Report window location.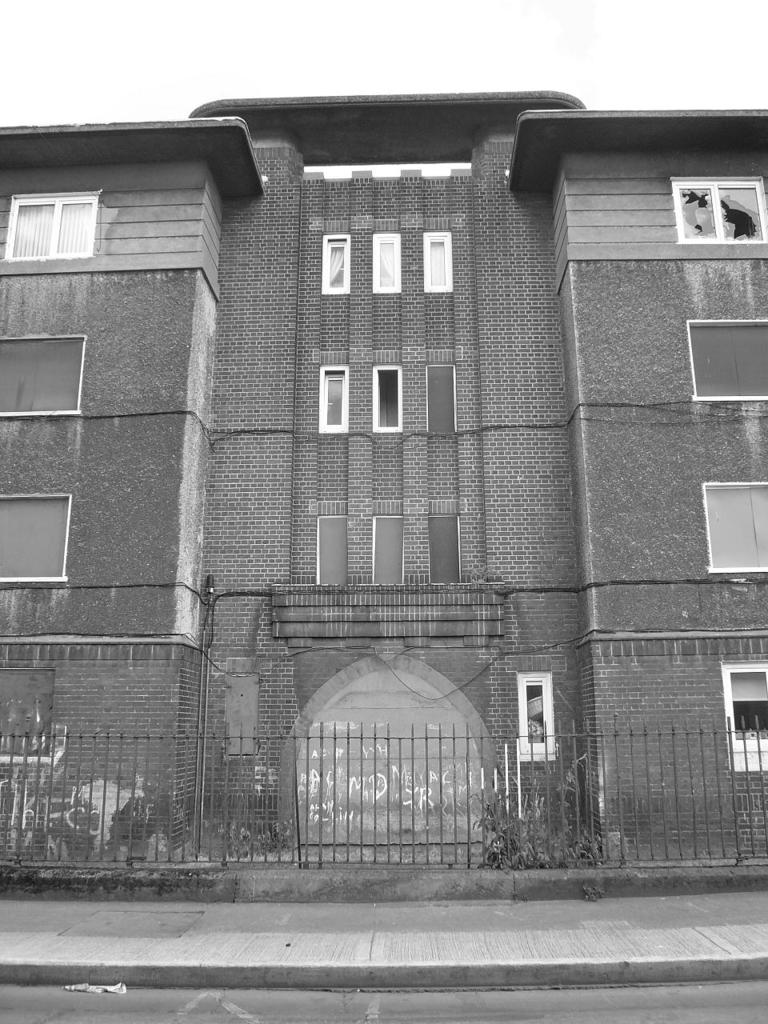
Report: box=[0, 192, 102, 258].
